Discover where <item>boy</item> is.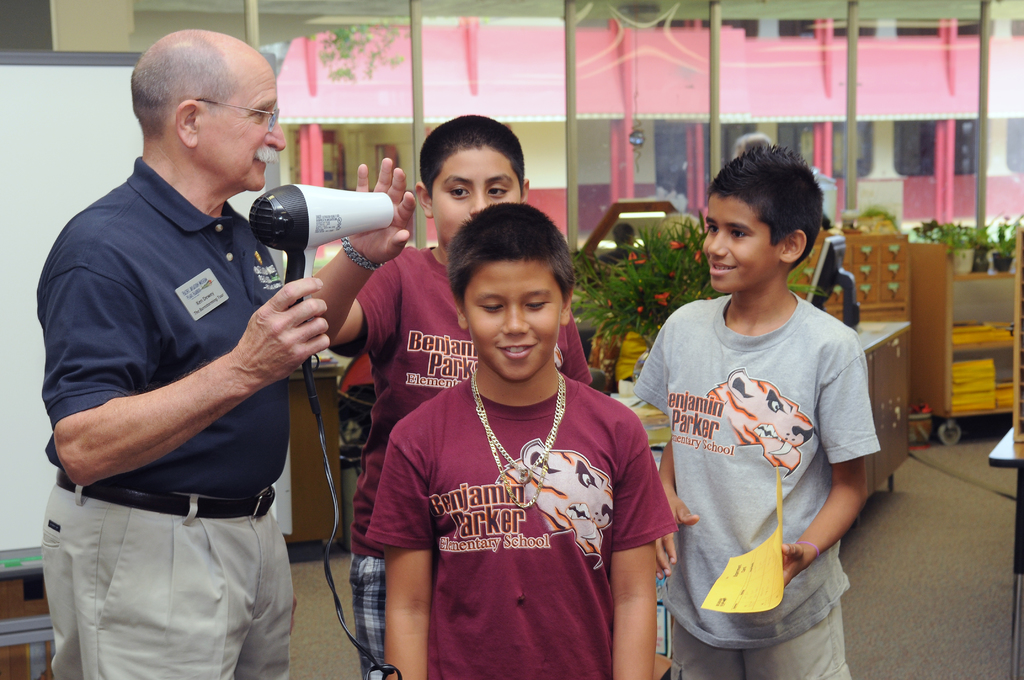
Discovered at box(300, 110, 588, 679).
